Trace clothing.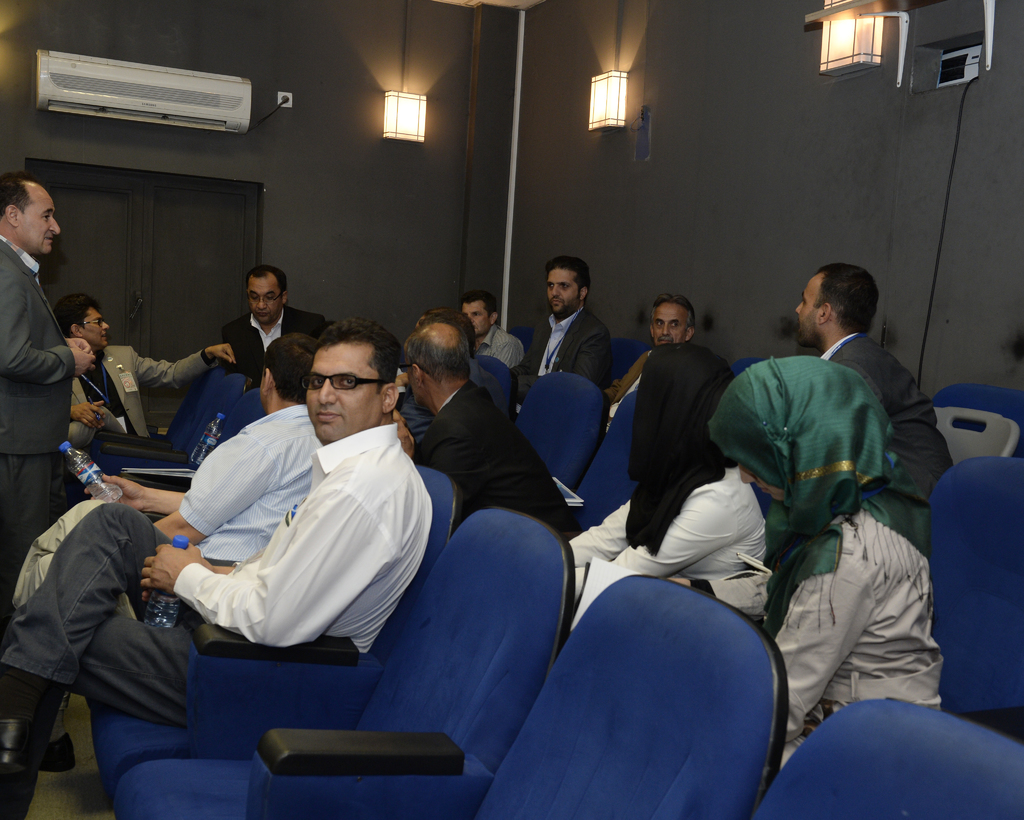
Traced to locate(408, 377, 585, 538).
